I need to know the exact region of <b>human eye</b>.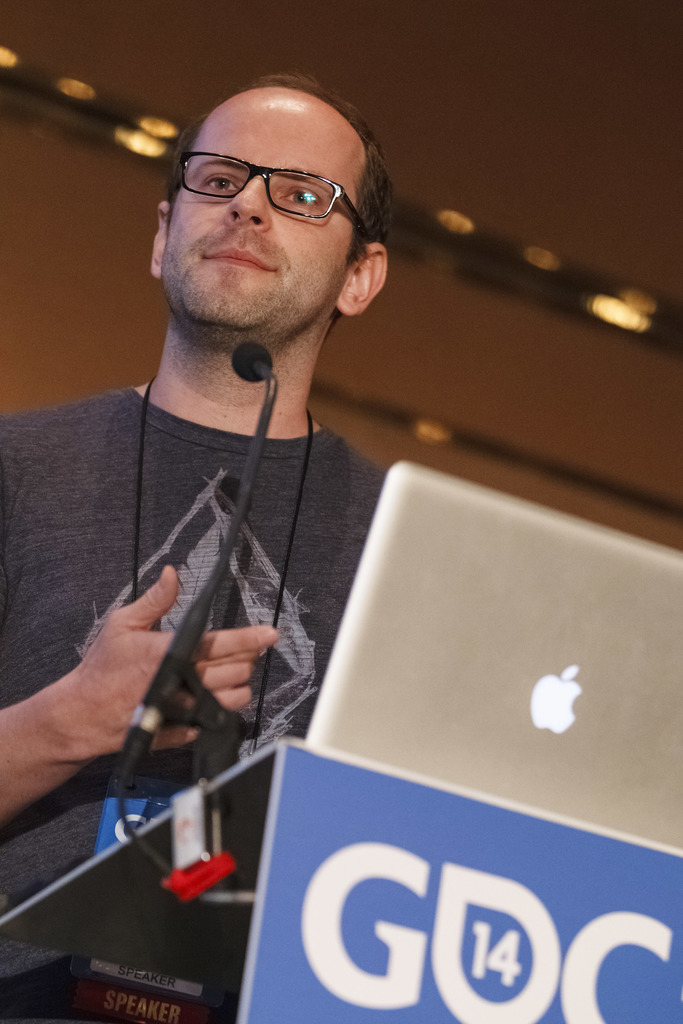
Region: (left=202, top=168, right=246, bottom=202).
